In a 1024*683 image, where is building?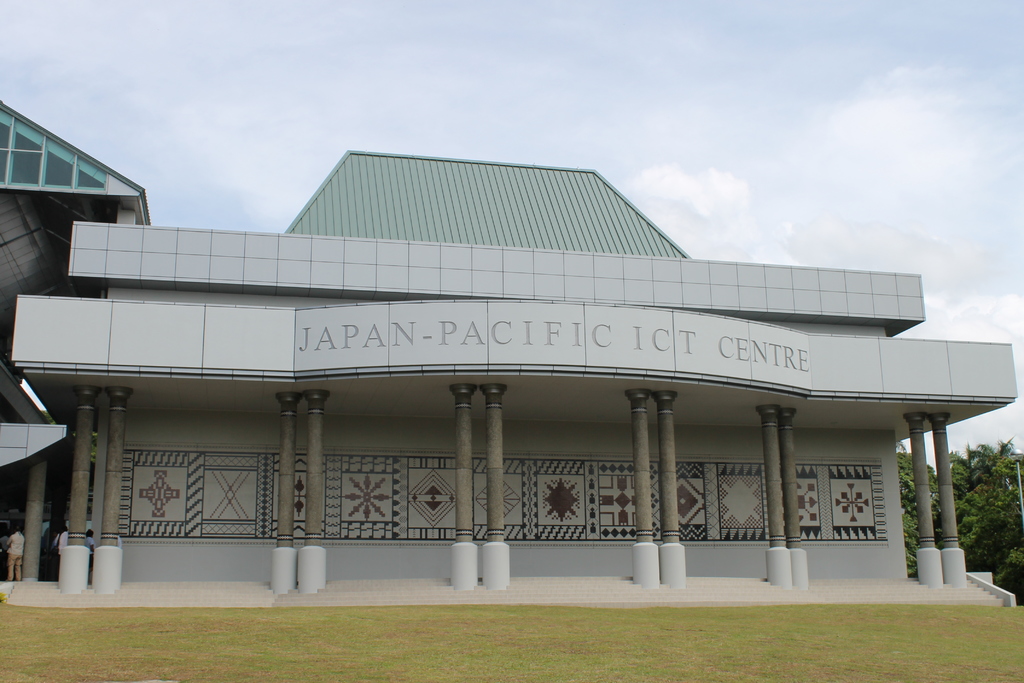
(x1=0, y1=100, x2=1021, y2=608).
